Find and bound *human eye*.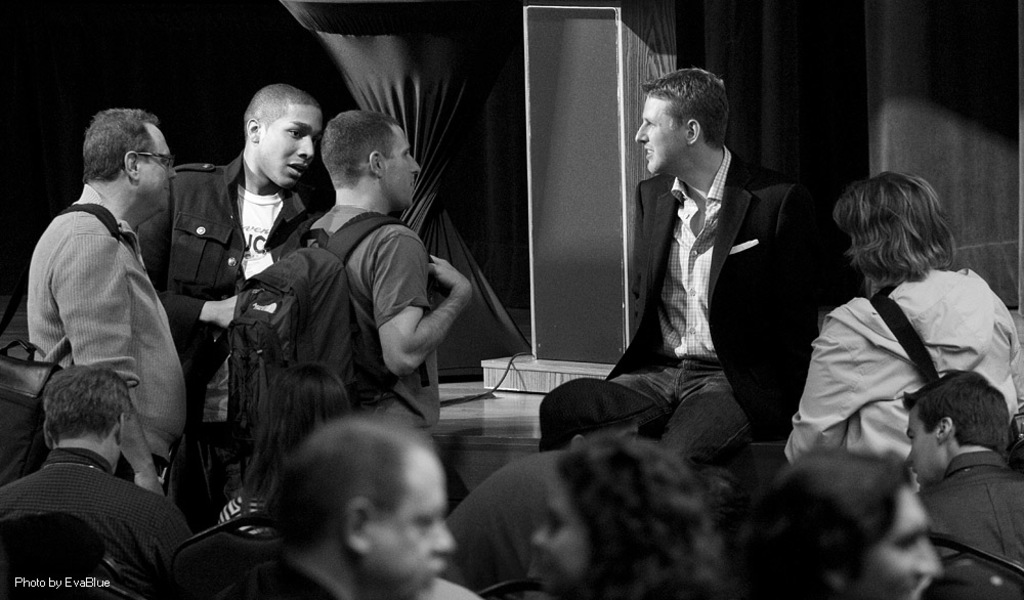
Bound: x1=645, y1=119, x2=654, y2=129.
